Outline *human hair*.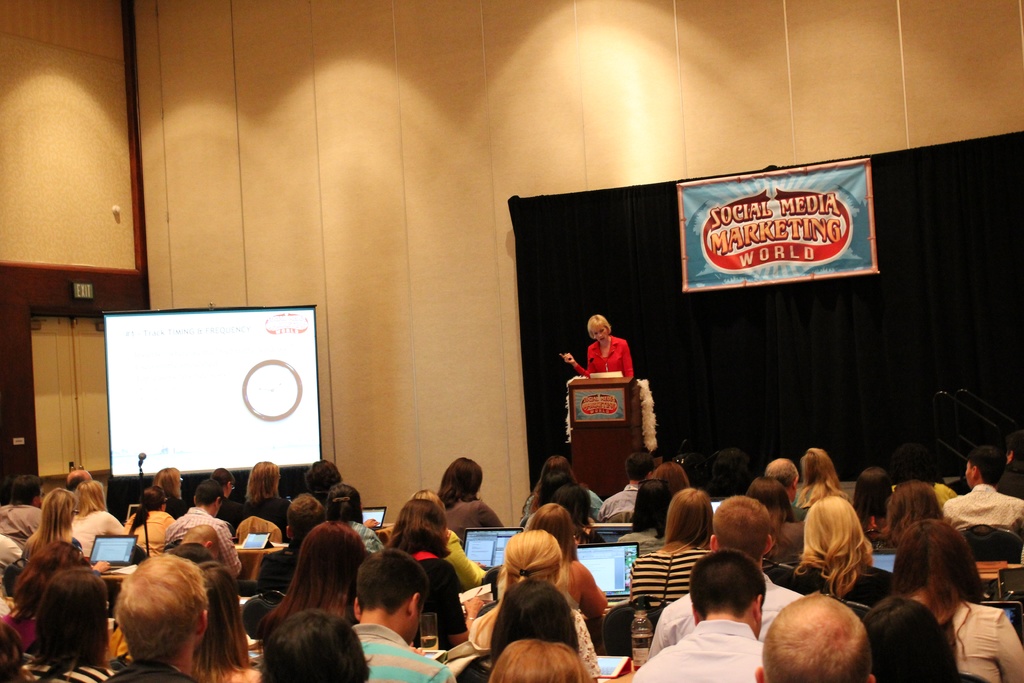
Outline: <bbox>354, 546, 430, 618</bbox>.
